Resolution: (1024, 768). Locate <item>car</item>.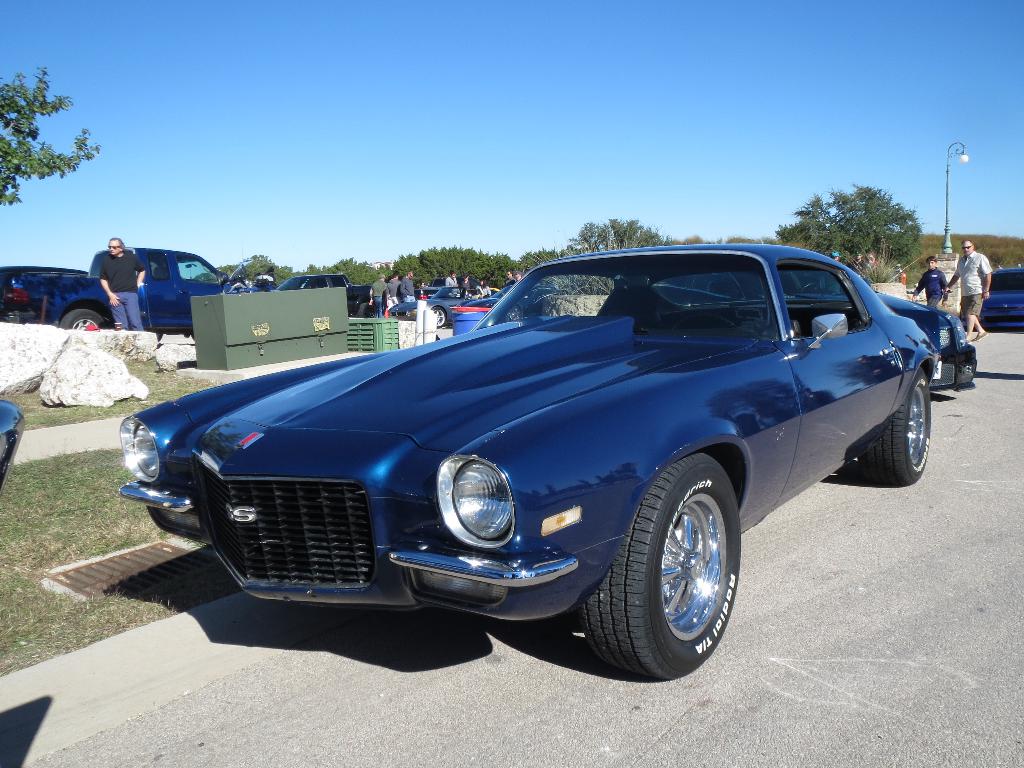
bbox(661, 270, 980, 392).
